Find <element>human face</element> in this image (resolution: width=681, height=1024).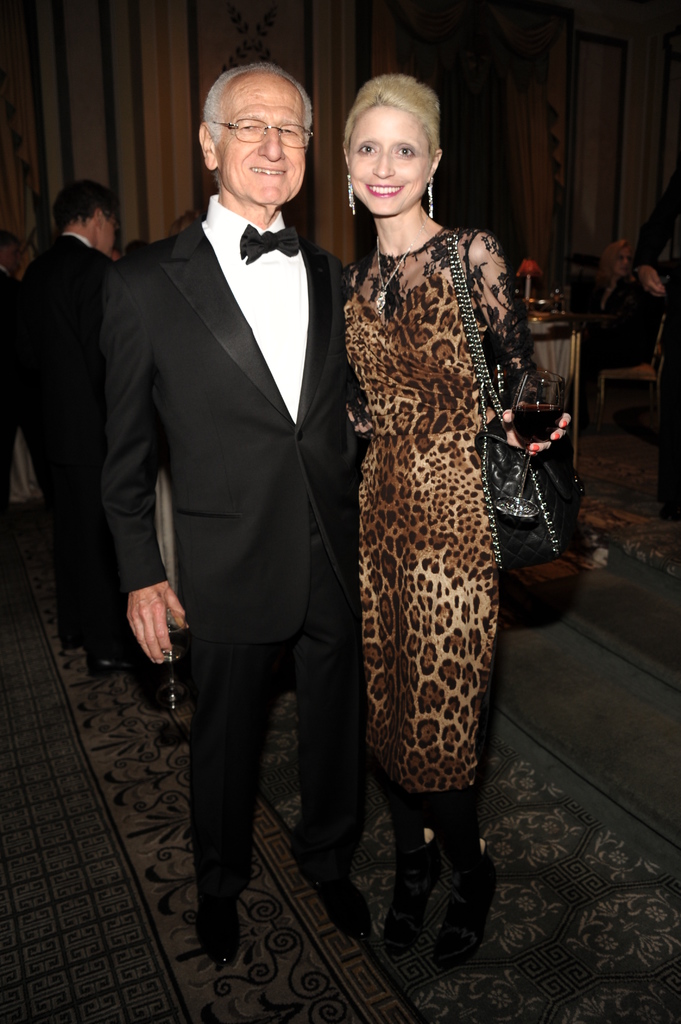
(348, 97, 428, 216).
